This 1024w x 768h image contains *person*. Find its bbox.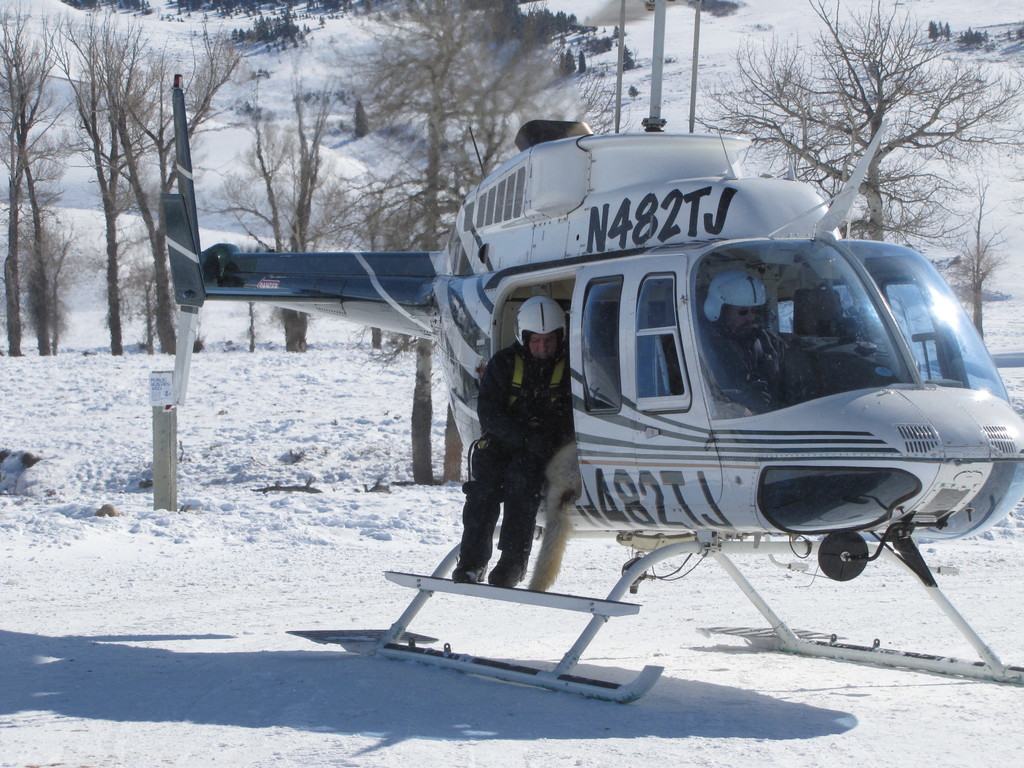
select_region(700, 269, 803, 407).
